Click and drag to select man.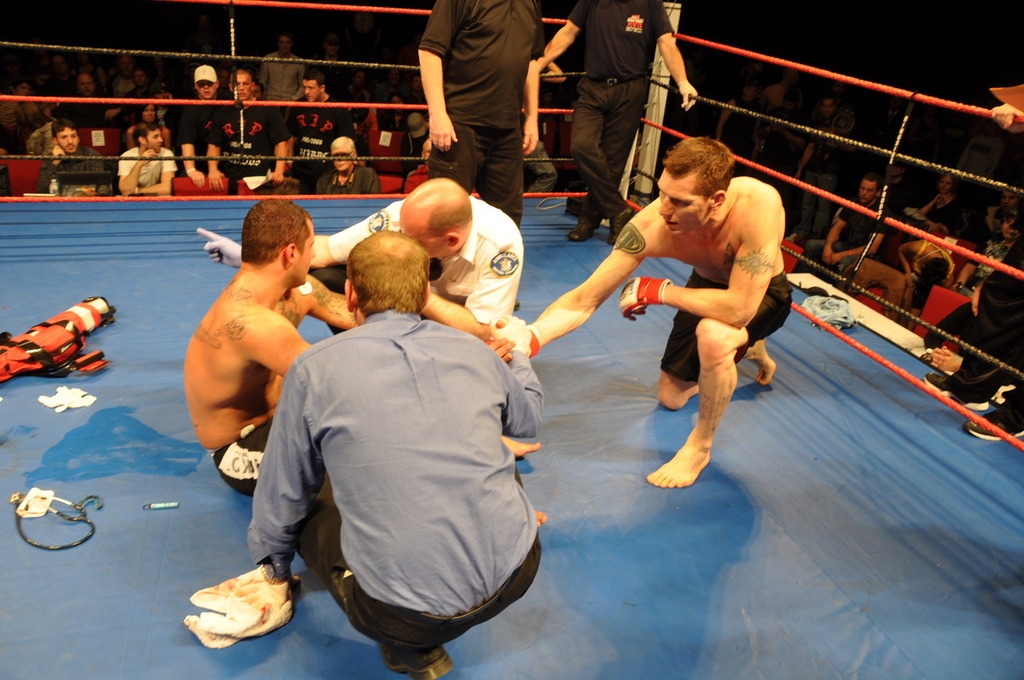
Selection: box(719, 77, 756, 173).
